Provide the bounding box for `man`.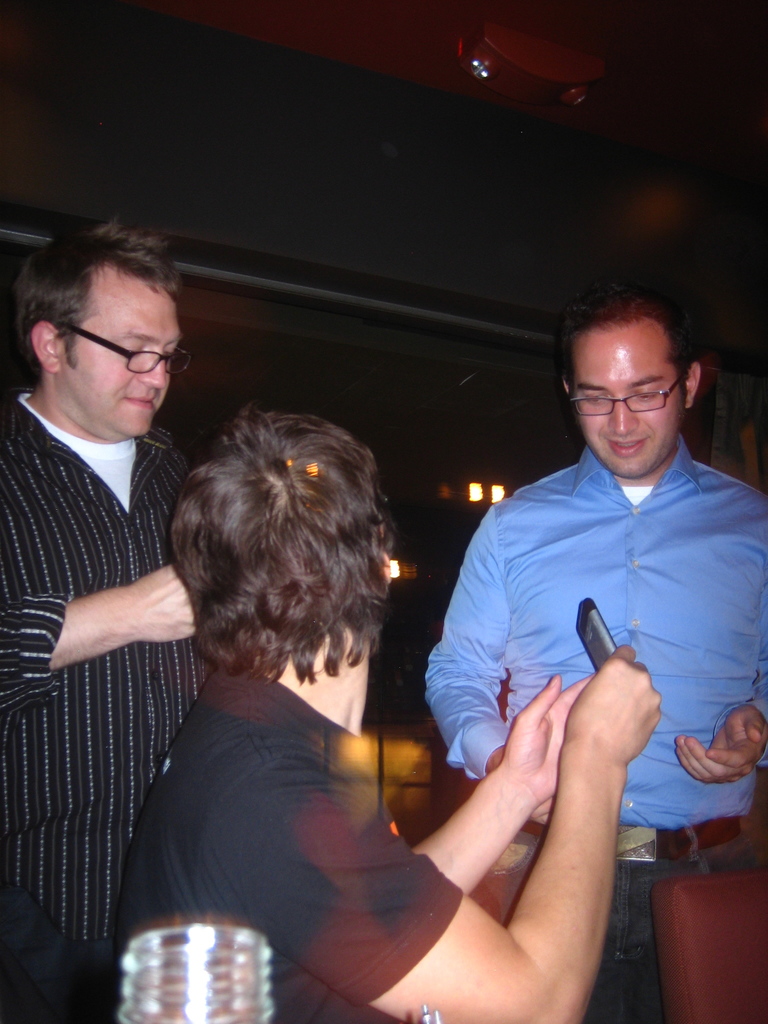
[0,223,222,1023].
